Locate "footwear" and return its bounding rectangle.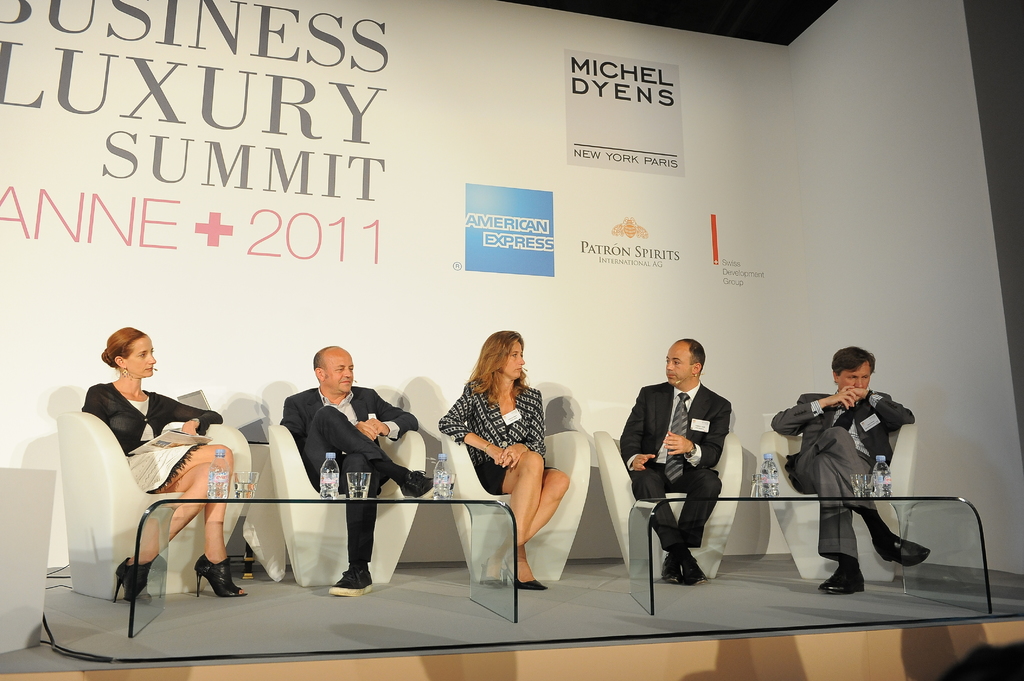
[327, 566, 374, 598].
